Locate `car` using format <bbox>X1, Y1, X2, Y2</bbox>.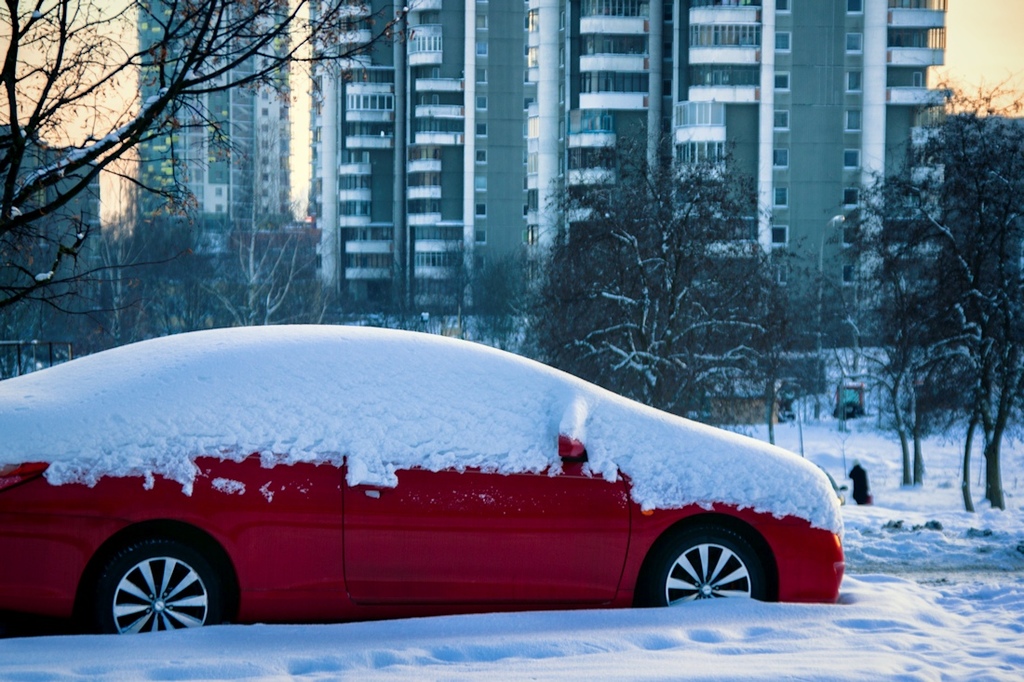
<bbox>775, 381, 859, 422</bbox>.
